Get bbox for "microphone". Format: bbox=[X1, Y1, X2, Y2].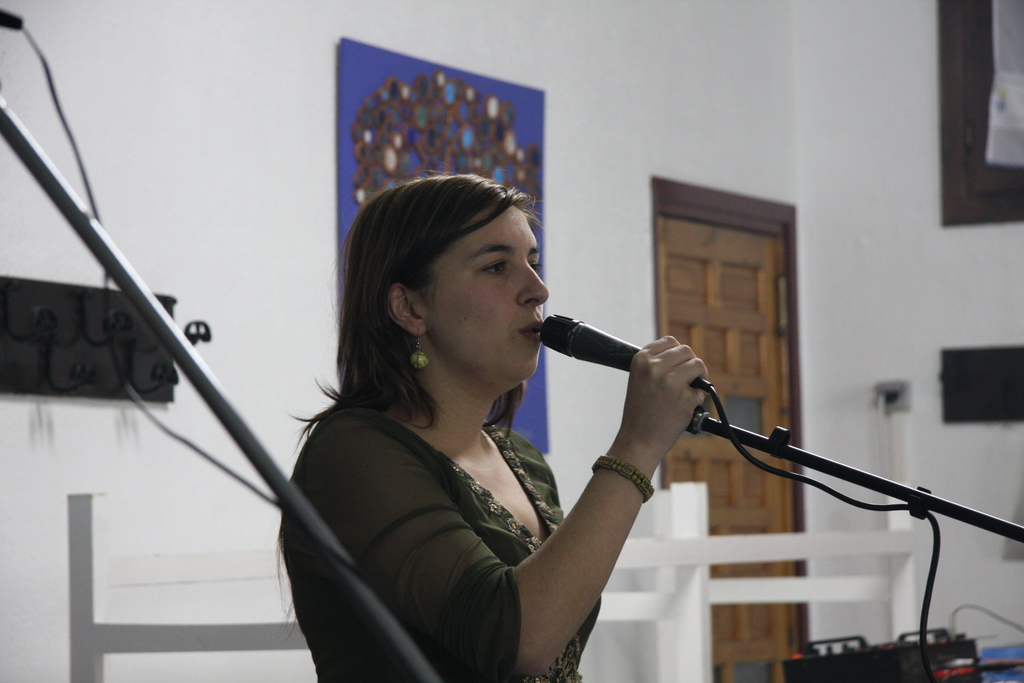
bbox=[538, 309, 641, 372].
